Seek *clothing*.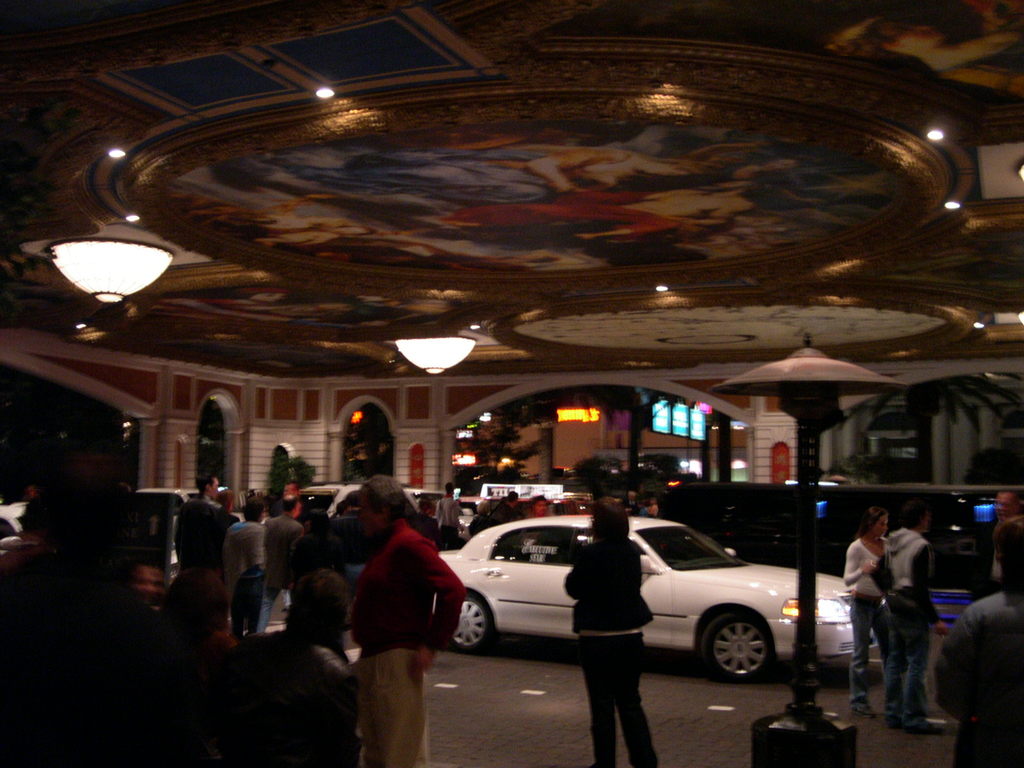
{"x1": 262, "y1": 520, "x2": 296, "y2": 607}.
